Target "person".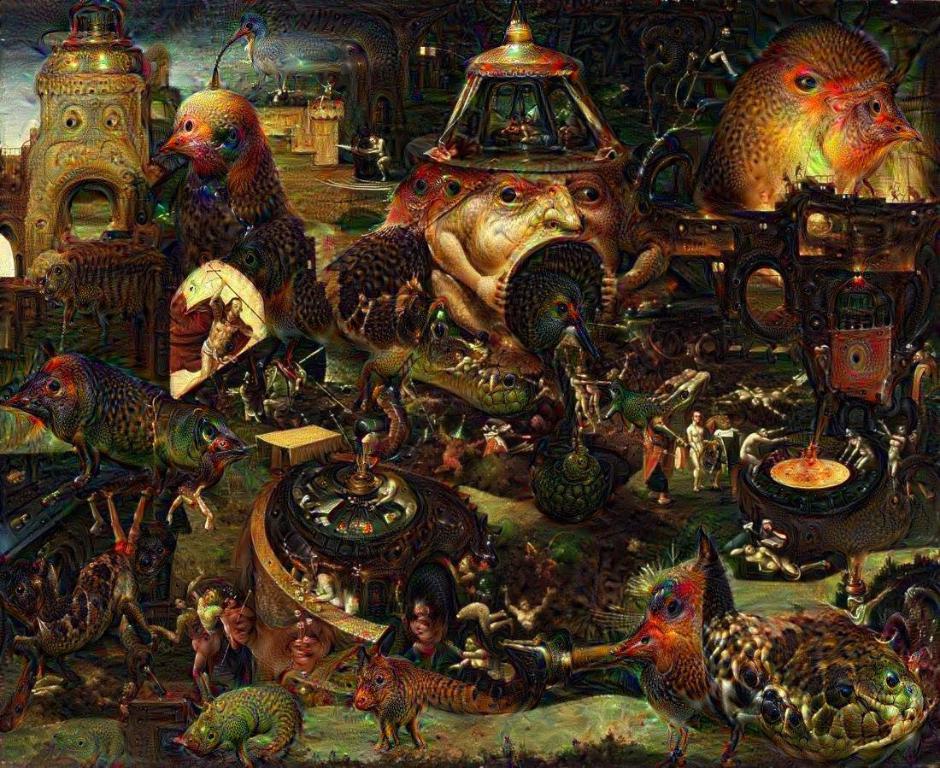
Target region: box=[696, 25, 742, 79].
